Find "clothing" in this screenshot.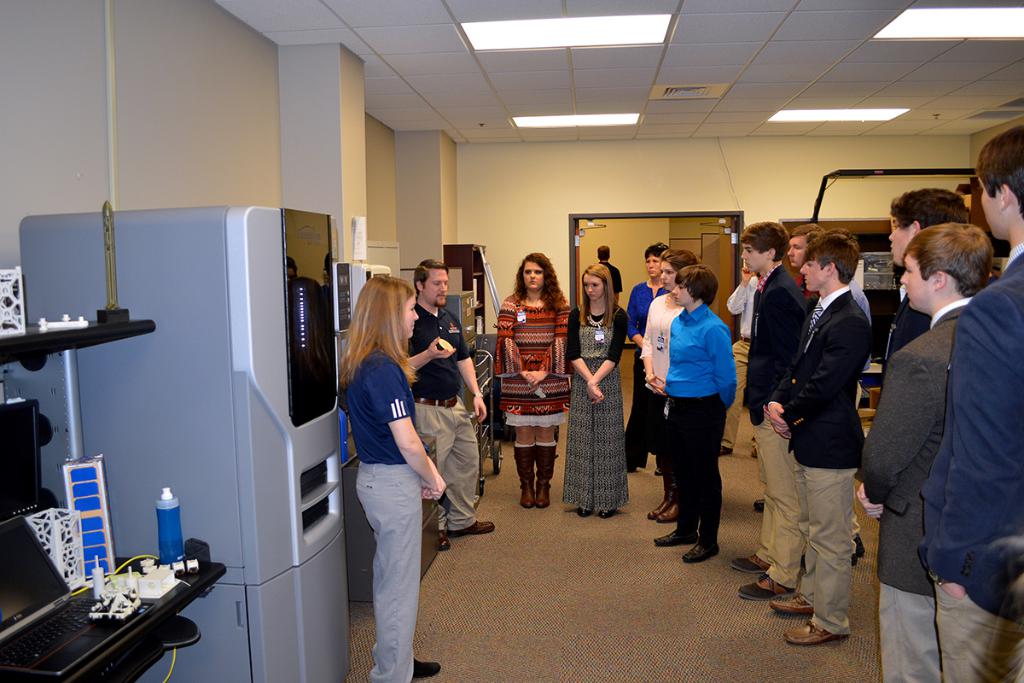
The bounding box for "clothing" is <bbox>597, 251, 628, 294</bbox>.
